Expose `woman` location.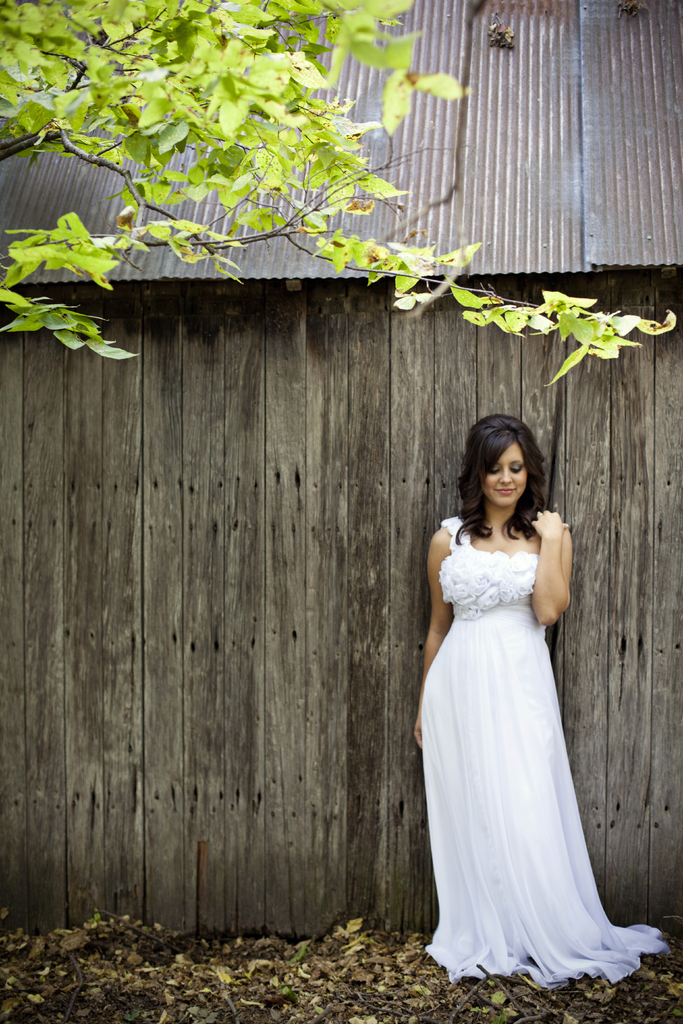
Exposed at x1=409, y1=422, x2=644, y2=980.
